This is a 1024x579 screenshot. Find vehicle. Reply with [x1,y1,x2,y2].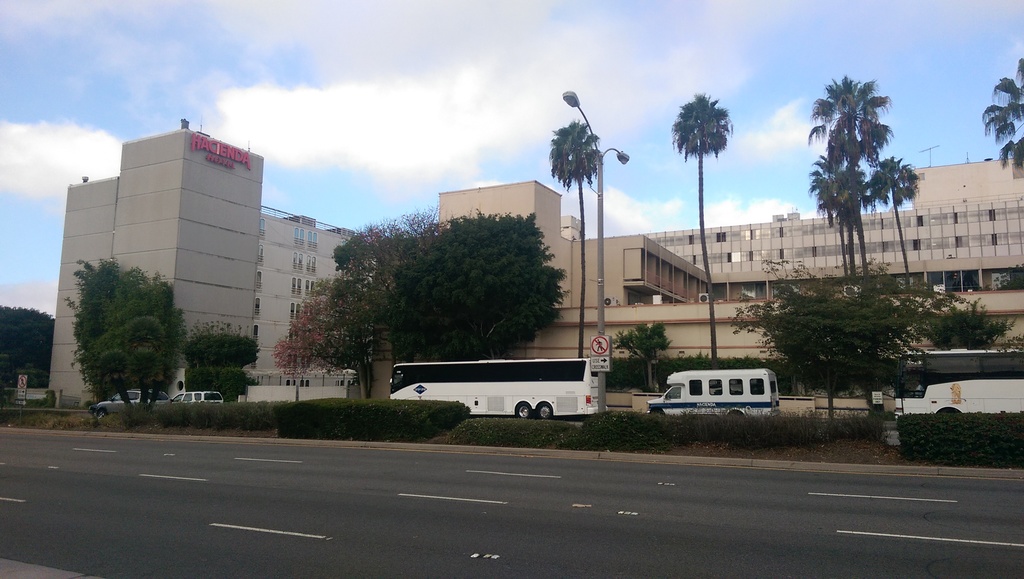
[387,357,598,419].
